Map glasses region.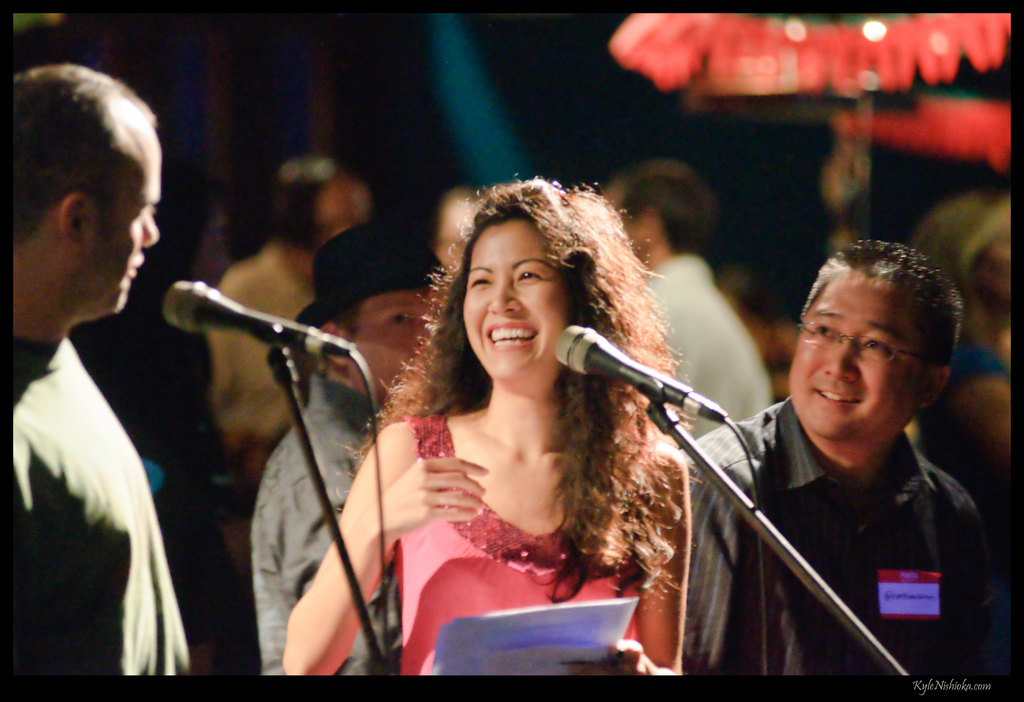
Mapped to (788, 315, 936, 368).
